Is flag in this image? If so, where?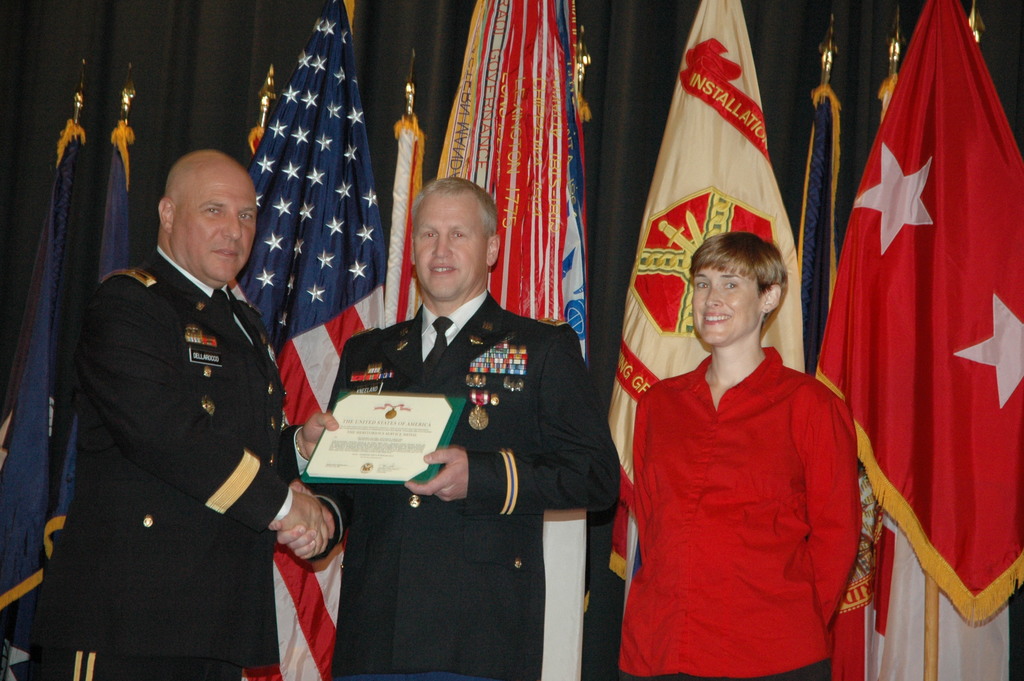
Yes, at box(212, 0, 411, 680).
